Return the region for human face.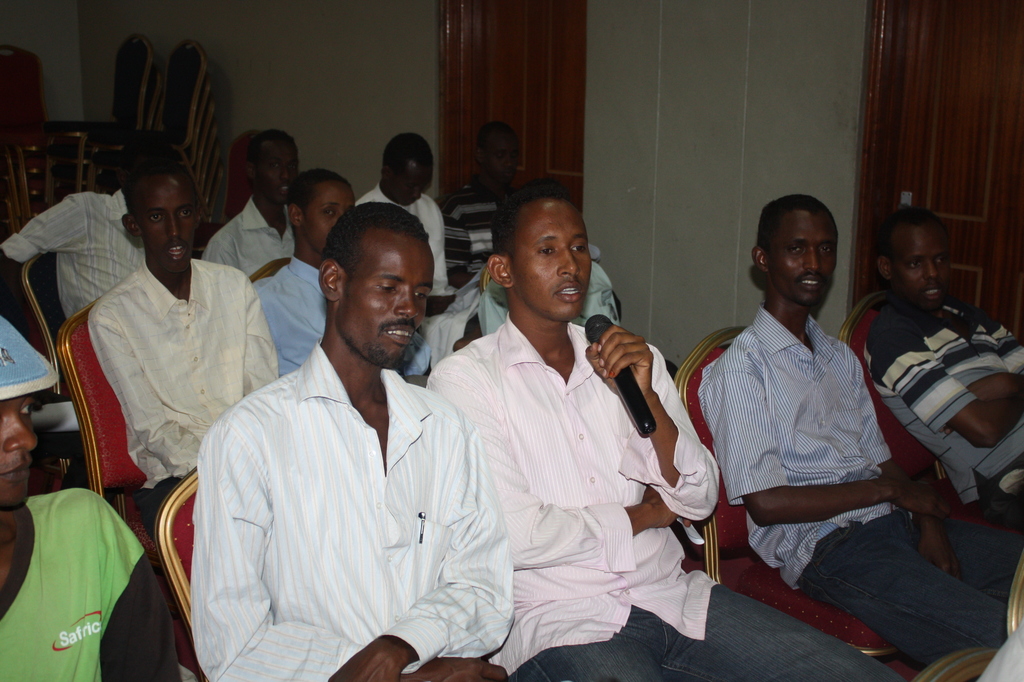
locate(514, 198, 591, 321).
